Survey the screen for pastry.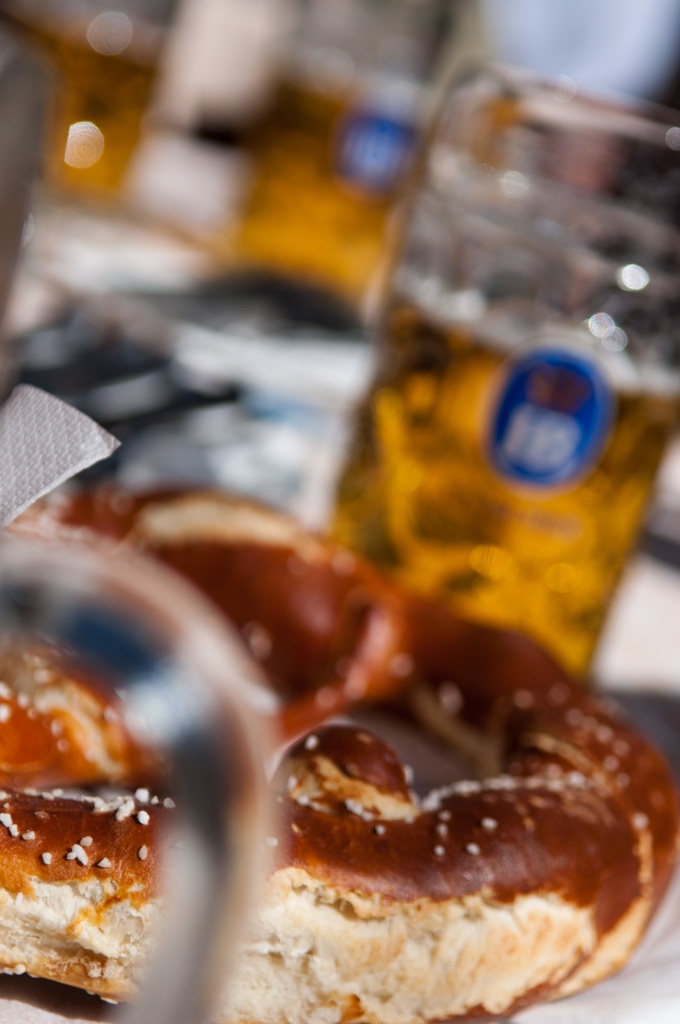
Survey found: bbox(230, 678, 658, 1015).
